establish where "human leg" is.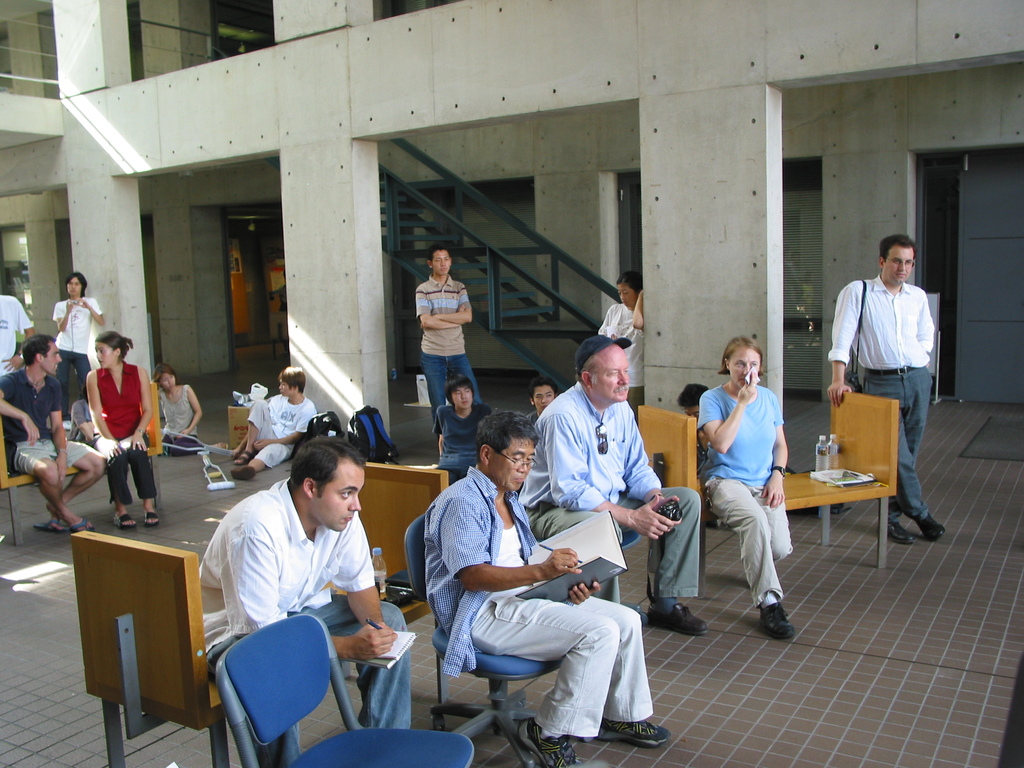
Established at 232:447:288:483.
